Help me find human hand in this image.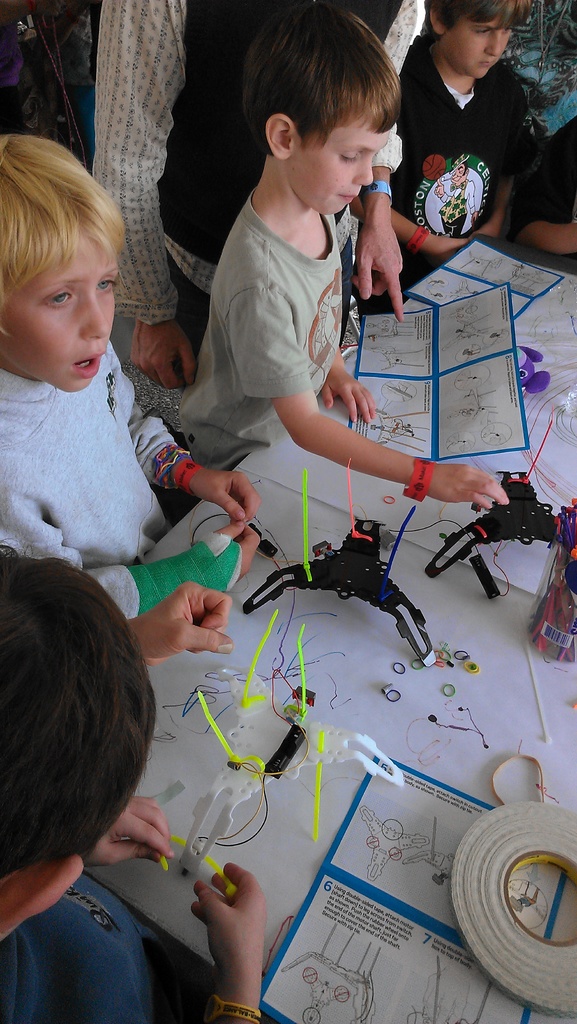
Found it: crop(426, 236, 468, 266).
